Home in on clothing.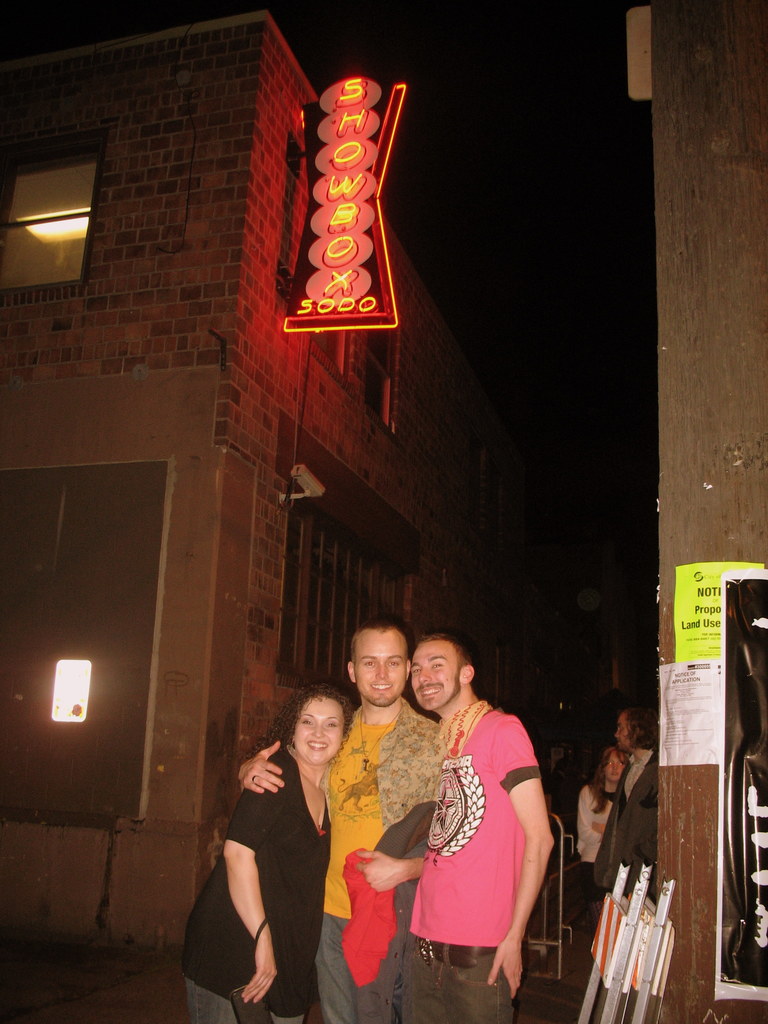
Homed in at 323:705:461:1023.
